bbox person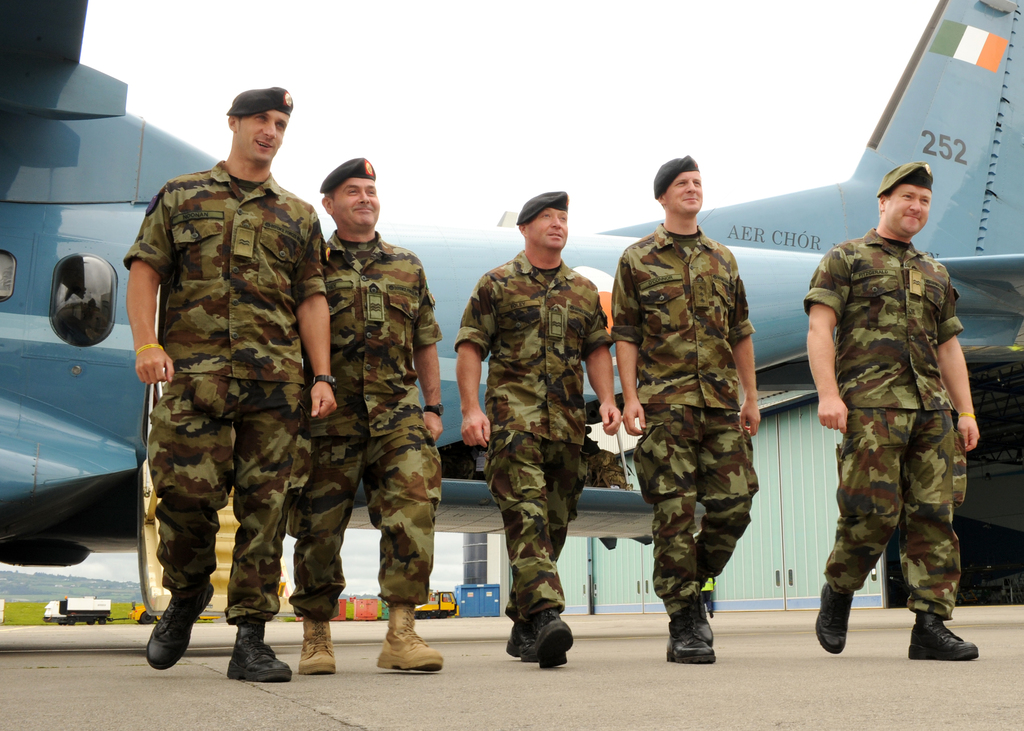
[x1=457, y1=186, x2=619, y2=663]
